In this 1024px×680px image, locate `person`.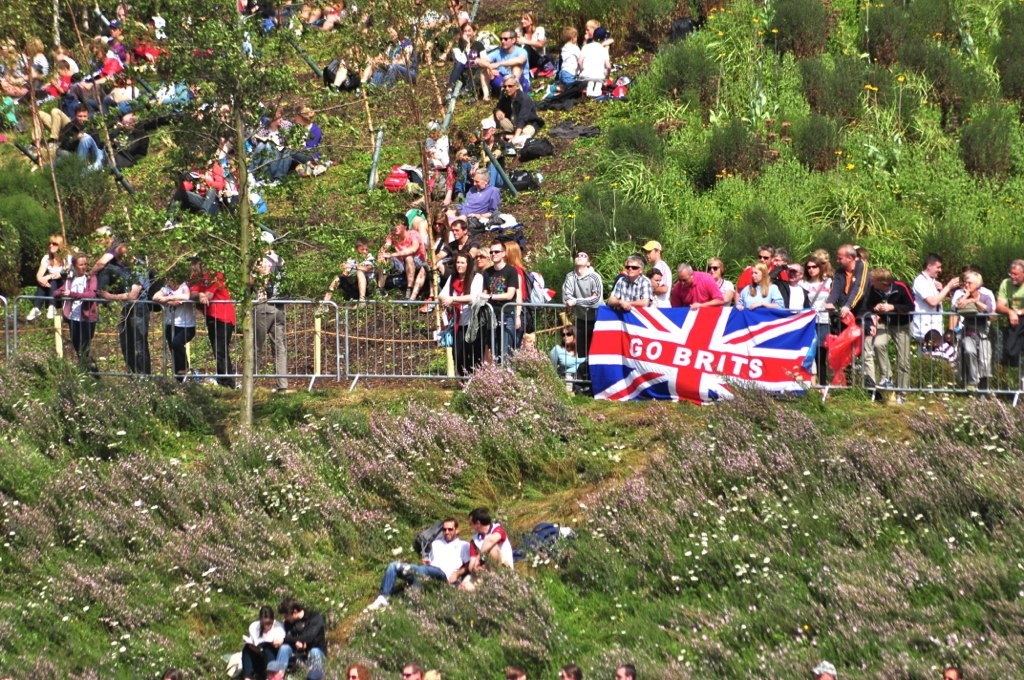
Bounding box: bbox(610, 658, 634, 679).
